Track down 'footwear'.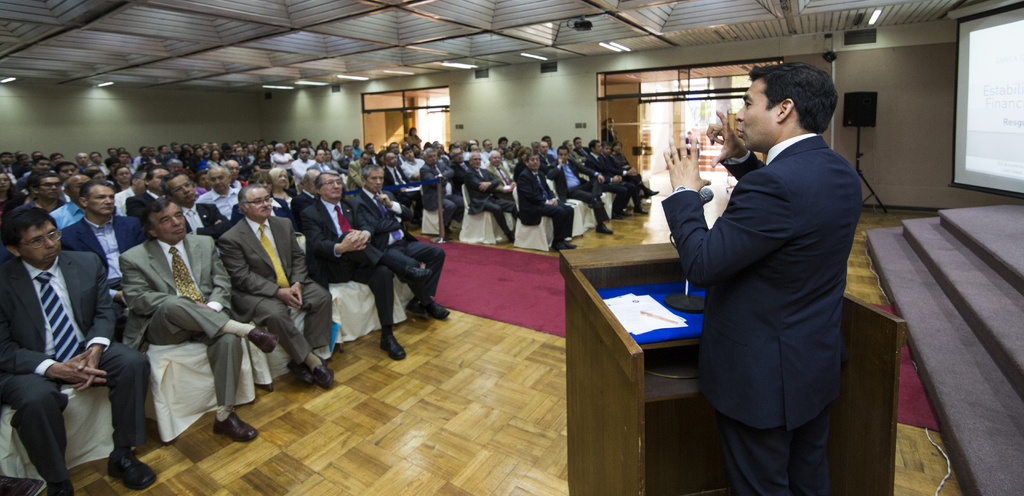
Tracked to 209, 404, 253, 441.
